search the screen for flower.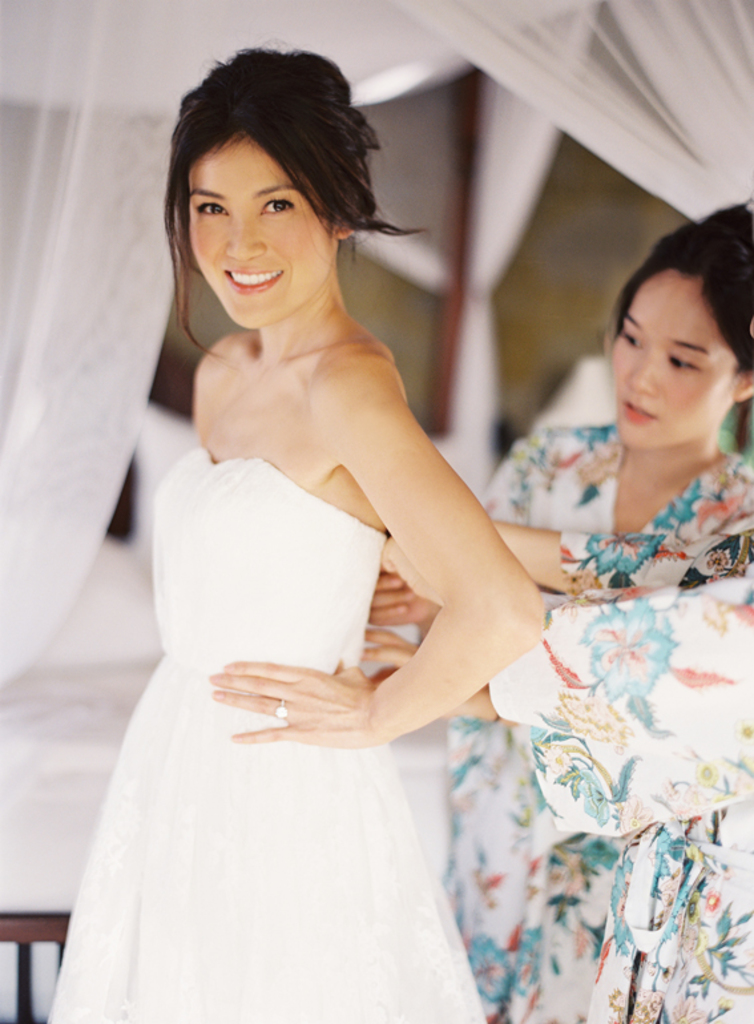
Found at bbox=[560, 694, 632, 750].
